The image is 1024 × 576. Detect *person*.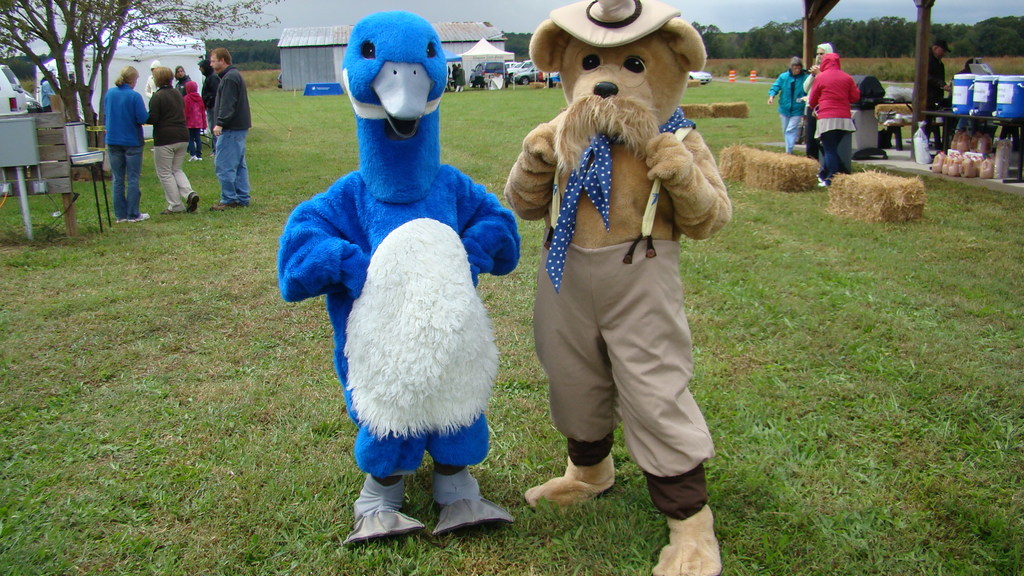
Detection: 144,63,199,214.
